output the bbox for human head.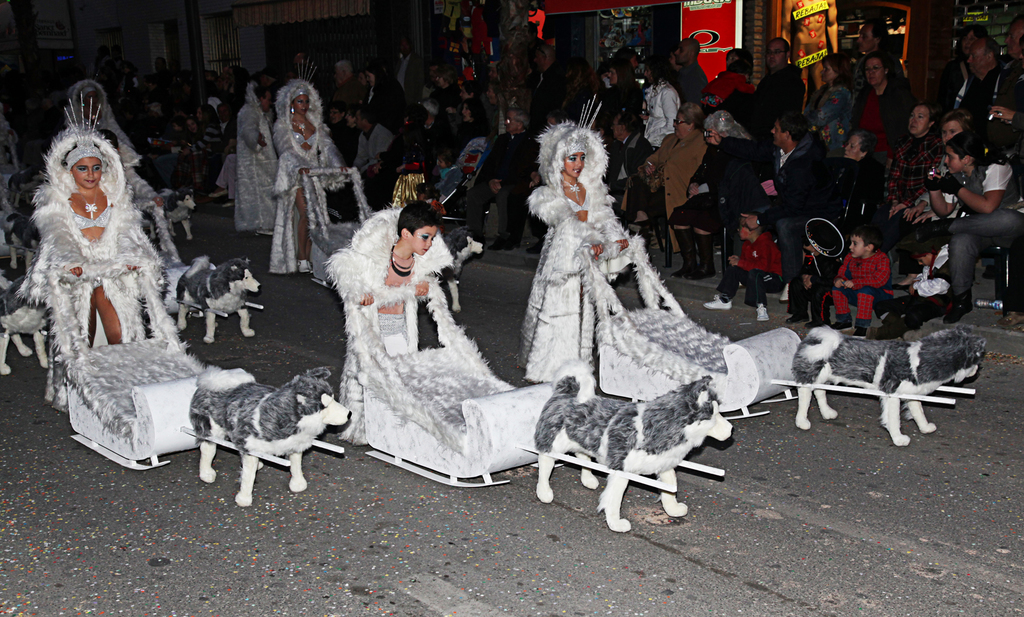
pyautogui.locateOnScreen(488, 66, 502, 84).
